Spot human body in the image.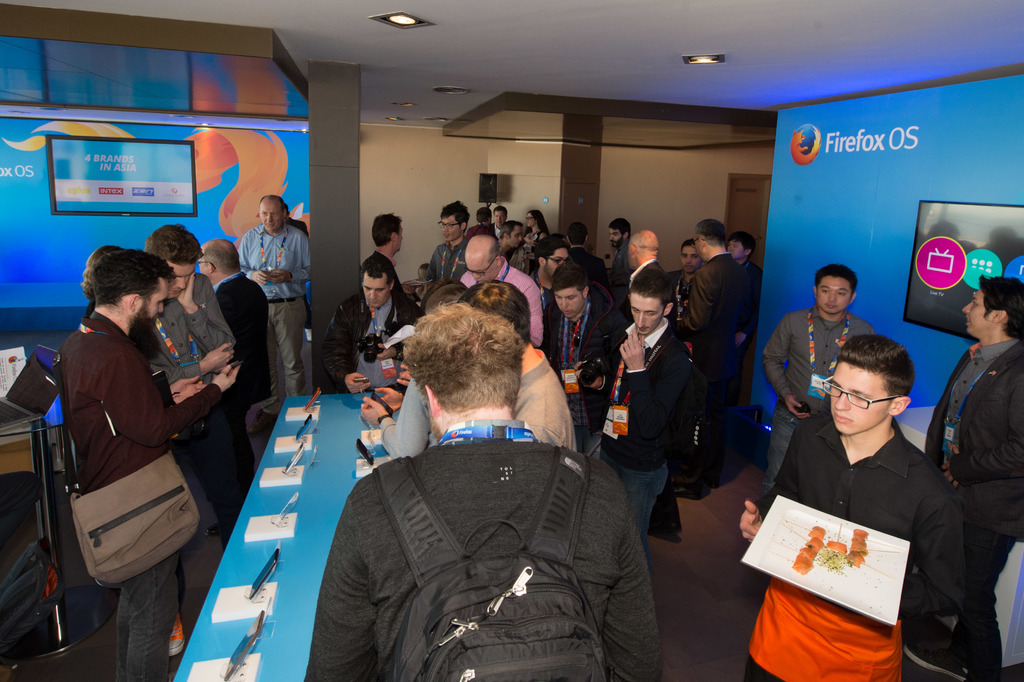
human body found at <region>212, 269, 273, 472</region>.
